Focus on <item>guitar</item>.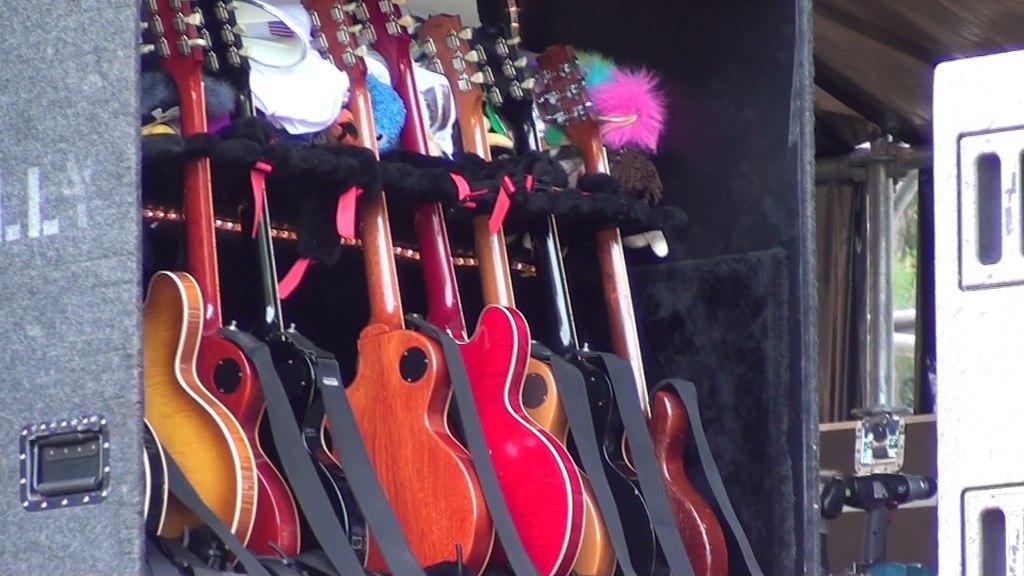
Focused at crop(533, 45, 734, 575).
